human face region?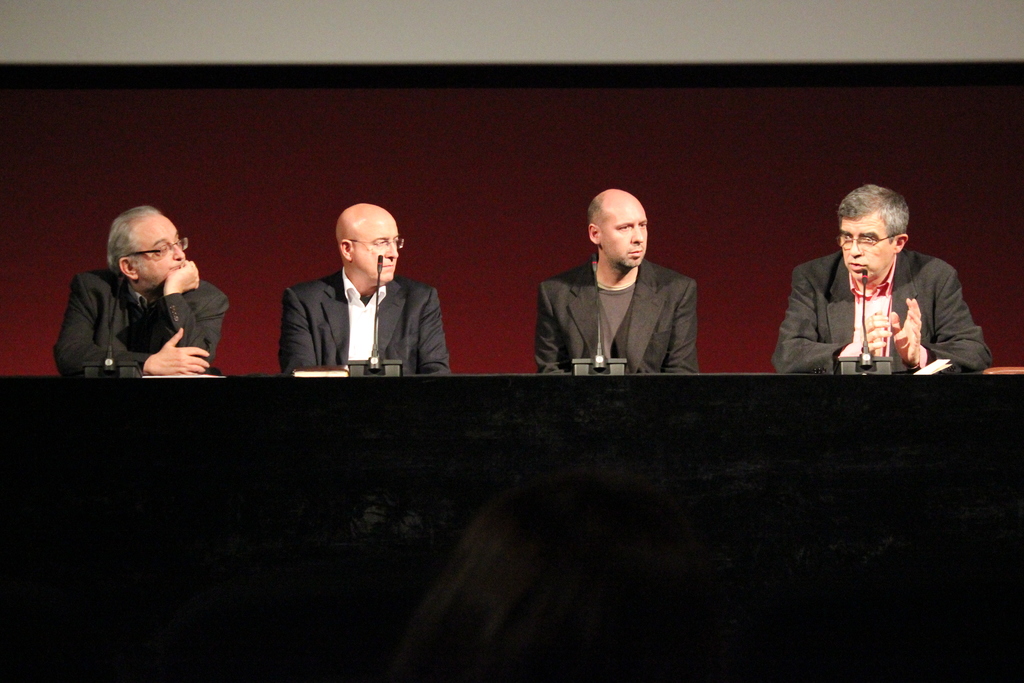
<box>136,220,191,289</box>
